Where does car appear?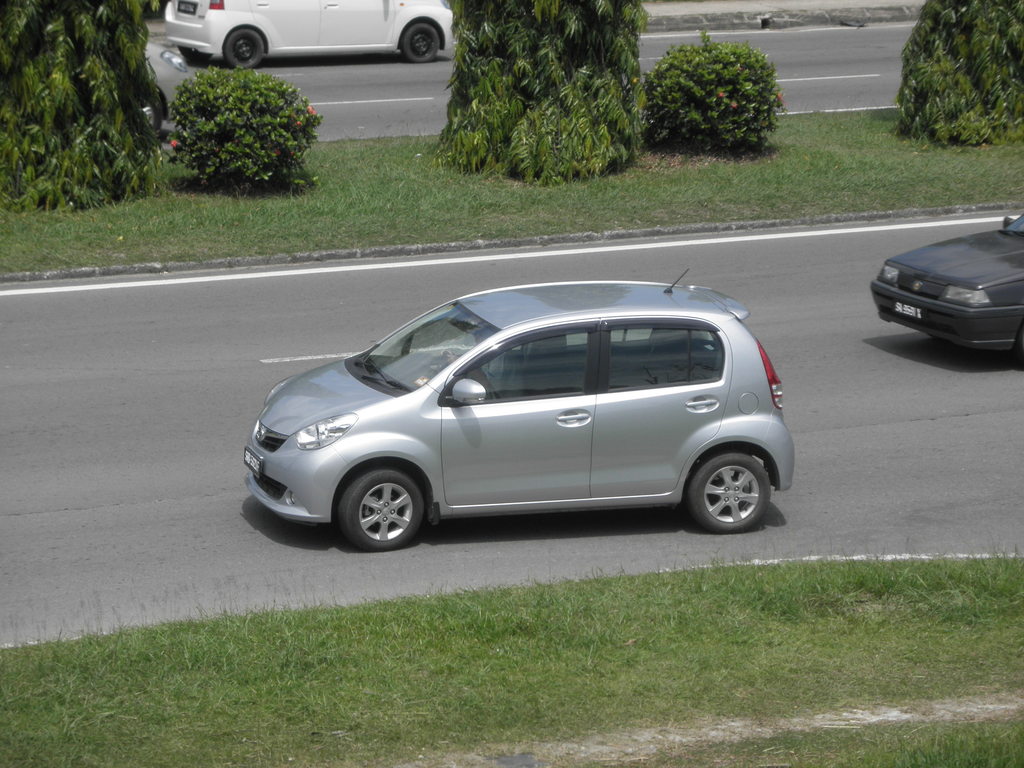
Appears at {"x1": 162, "y1": 0, "x2": 461, "y2": 76}.
